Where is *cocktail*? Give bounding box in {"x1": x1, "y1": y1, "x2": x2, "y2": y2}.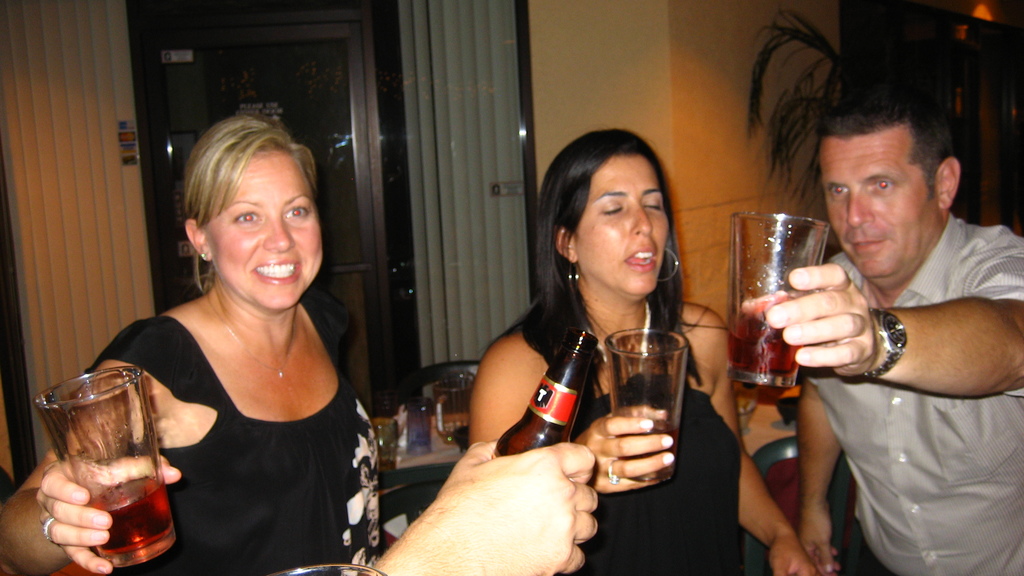
{"x1": 36, "y1": 363, "x2": 166, "y2": 552}.
